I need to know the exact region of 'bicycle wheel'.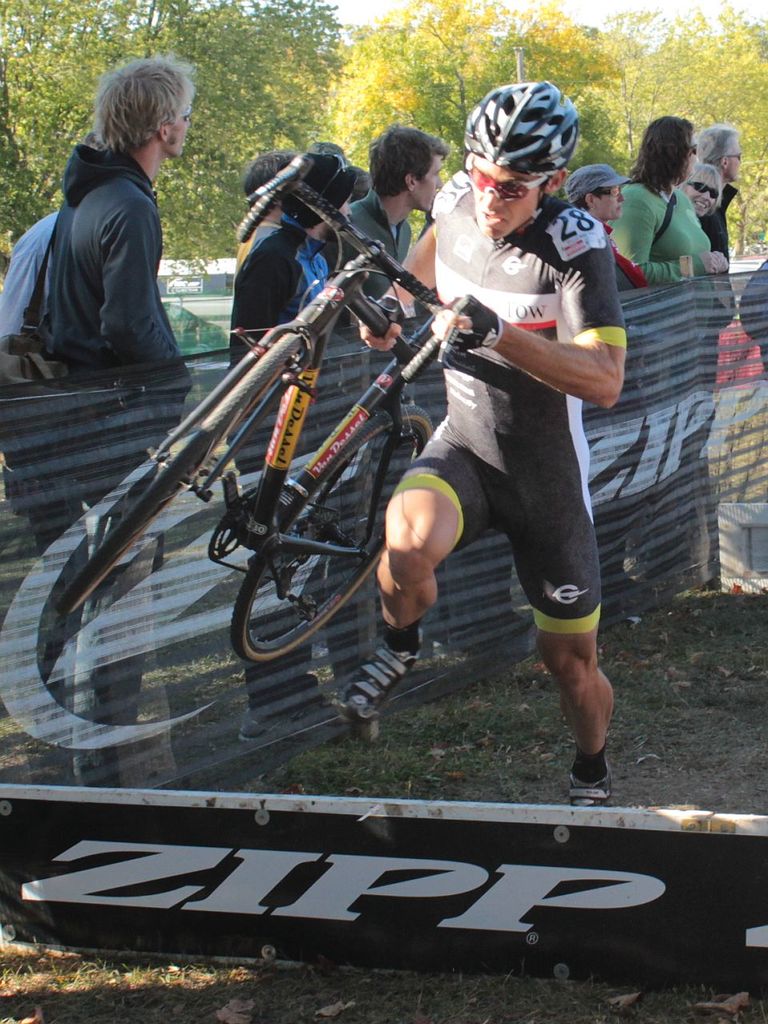
Region: [left=53, top=339, right=299, bottom=614].
